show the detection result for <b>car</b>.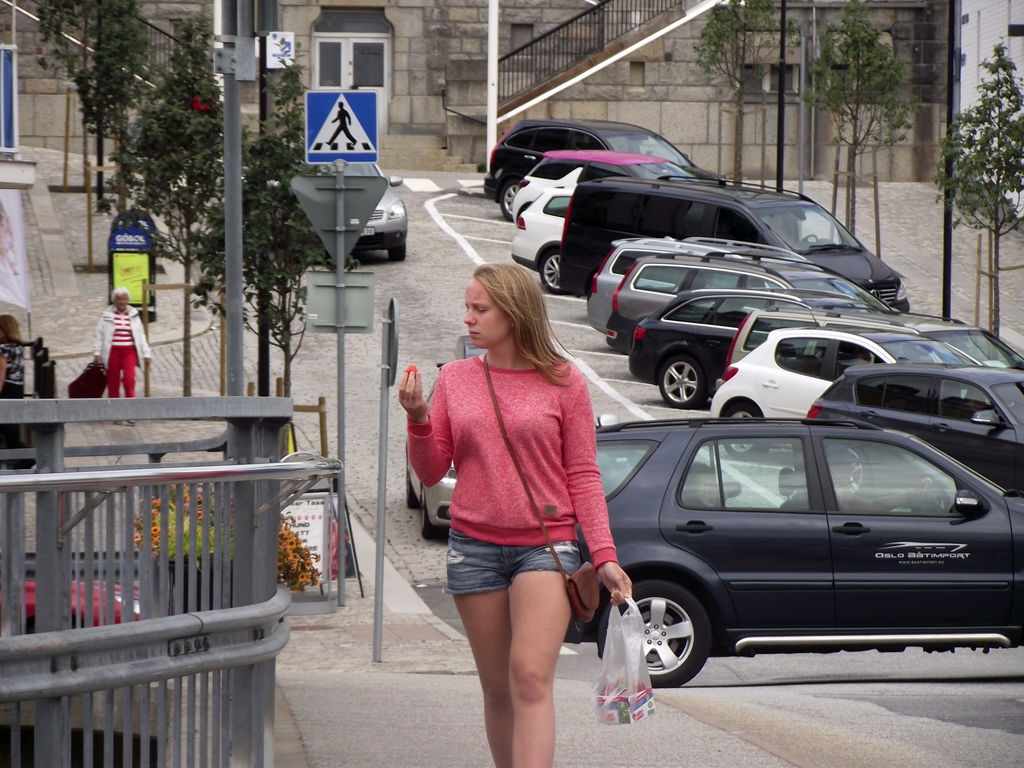
select_region(600, 406, 1006, 693).
